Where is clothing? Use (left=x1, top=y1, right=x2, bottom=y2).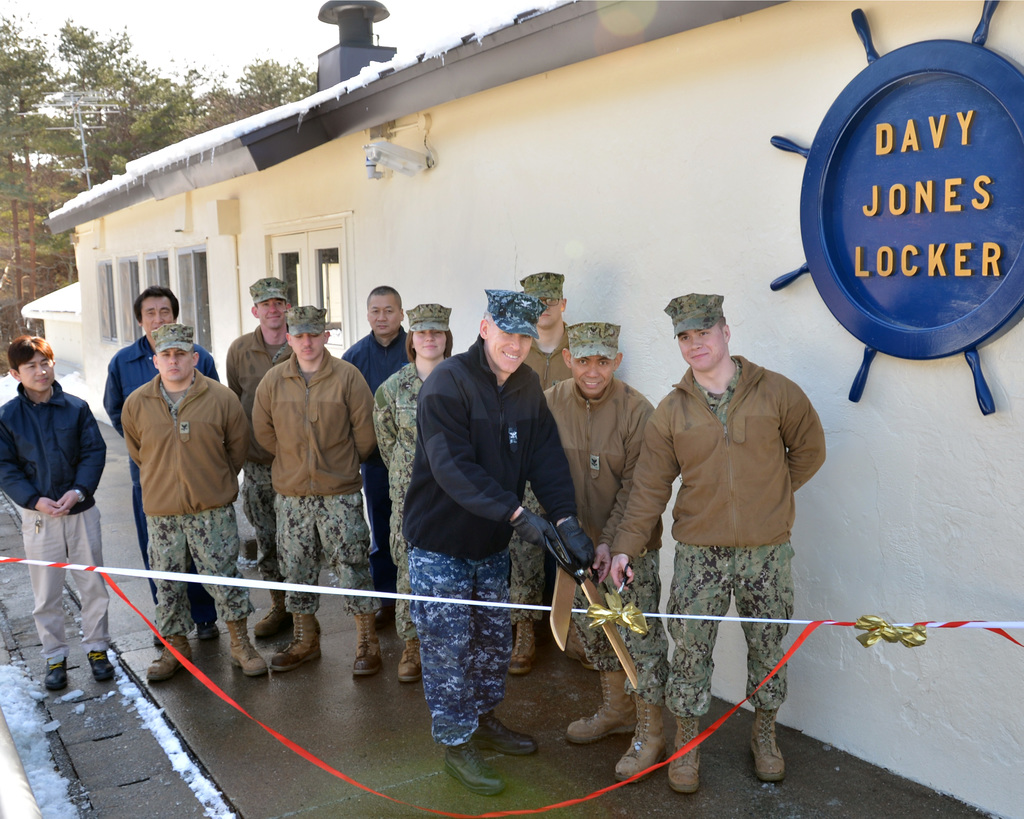
(left=124, top=367, right=250, bottom=639).
